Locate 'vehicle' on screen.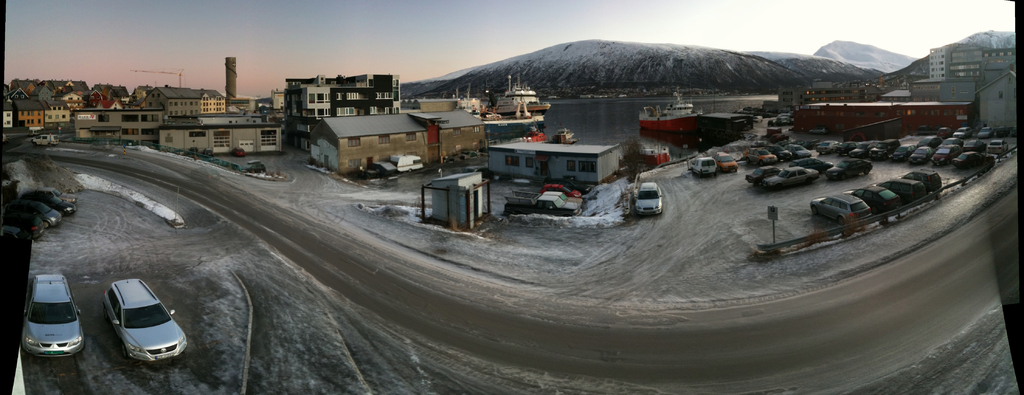
On screen at x1=907 y1=148 x2=929 y2=163.
